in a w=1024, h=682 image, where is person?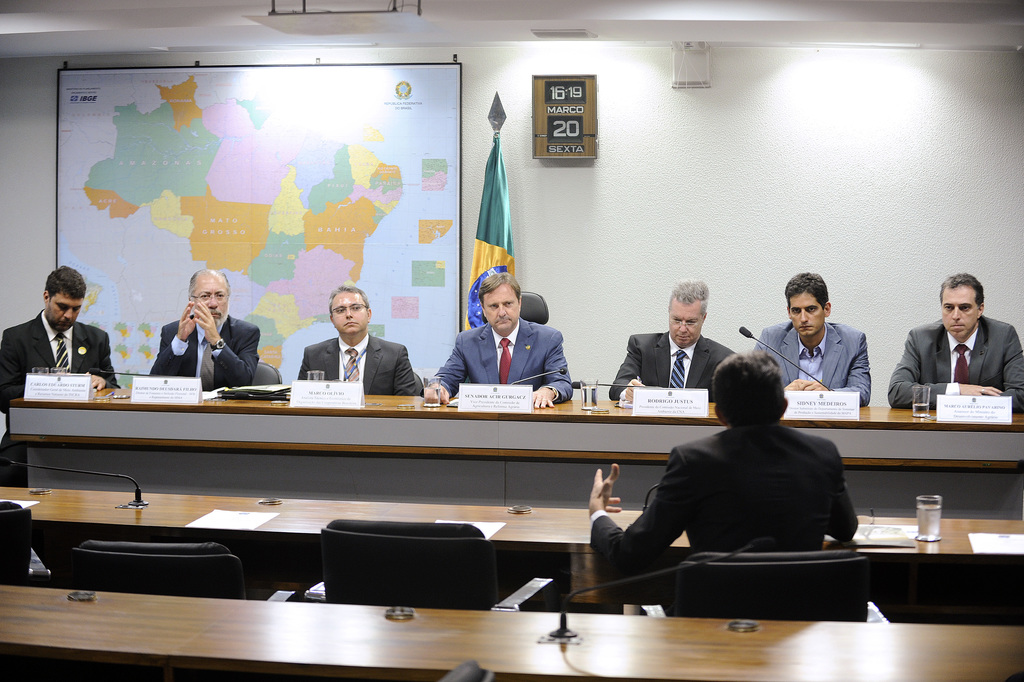
[x1=156, y1=259, x2=255, y2=400].
